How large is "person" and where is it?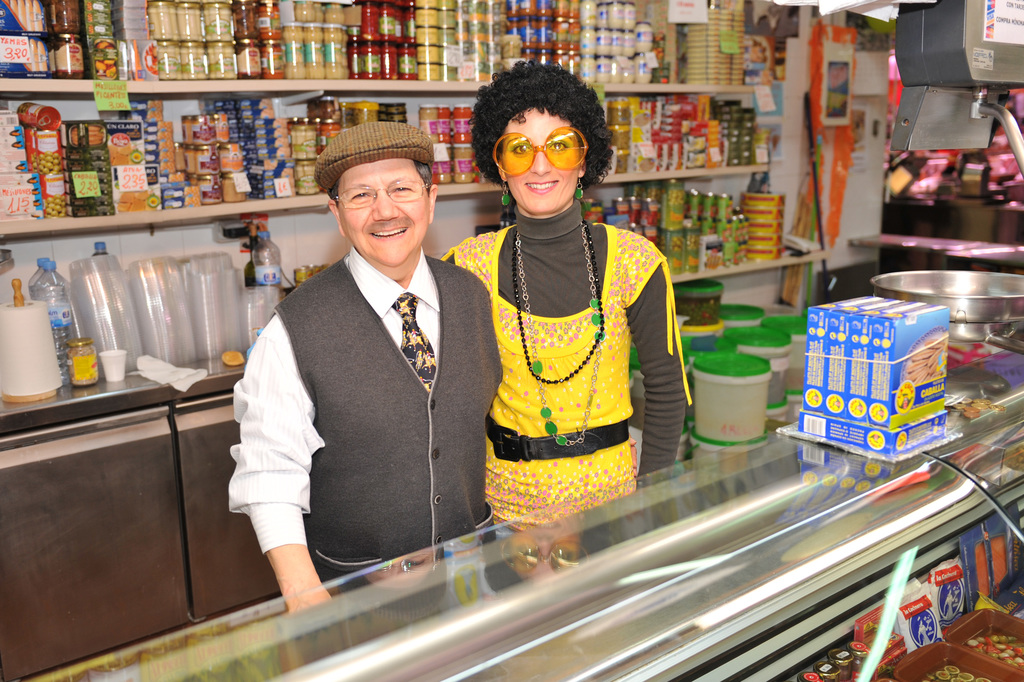
Bounding box: crop(440, 53, 689, 525).
